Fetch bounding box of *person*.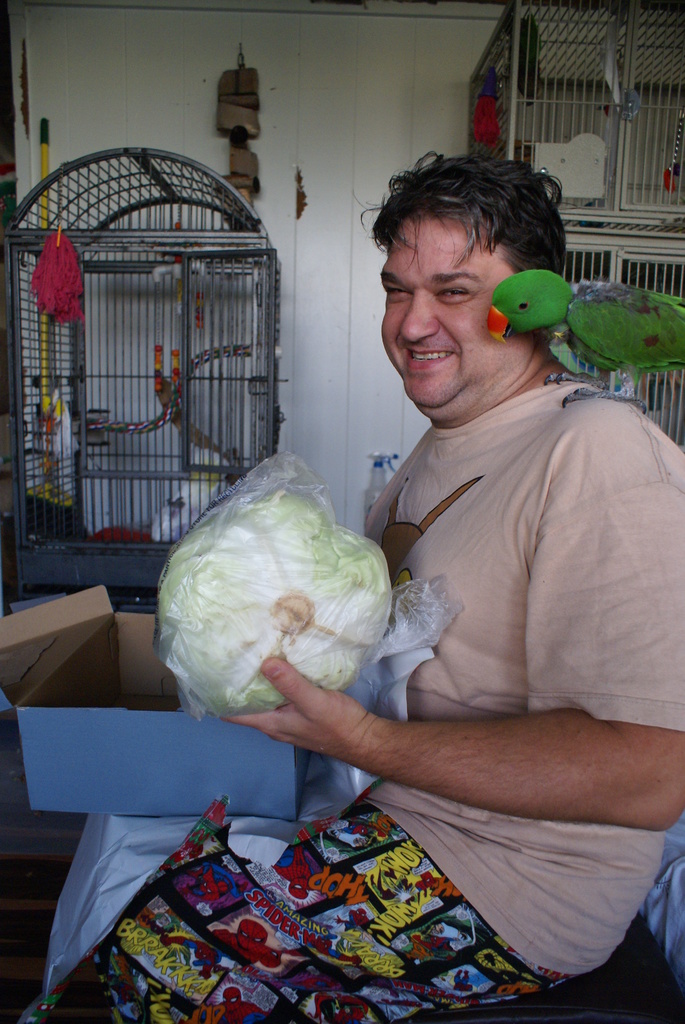
Bbox: select_region(216, 166, 656, 976).
